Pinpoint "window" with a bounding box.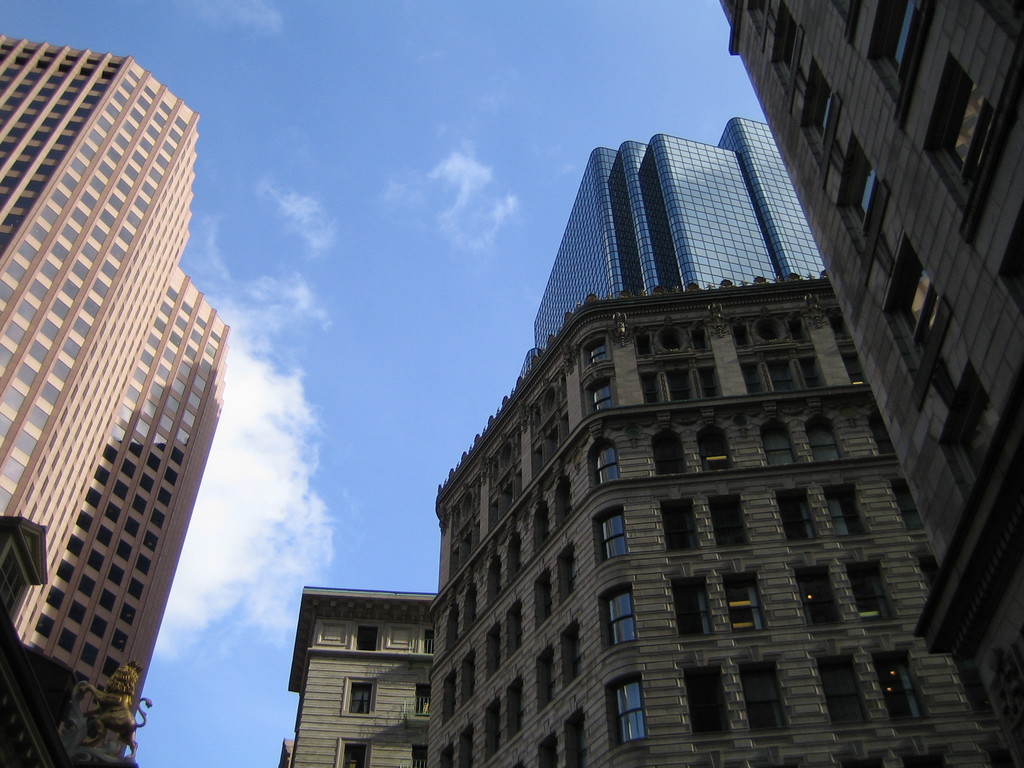
box=[852, 556, 895, 625].
